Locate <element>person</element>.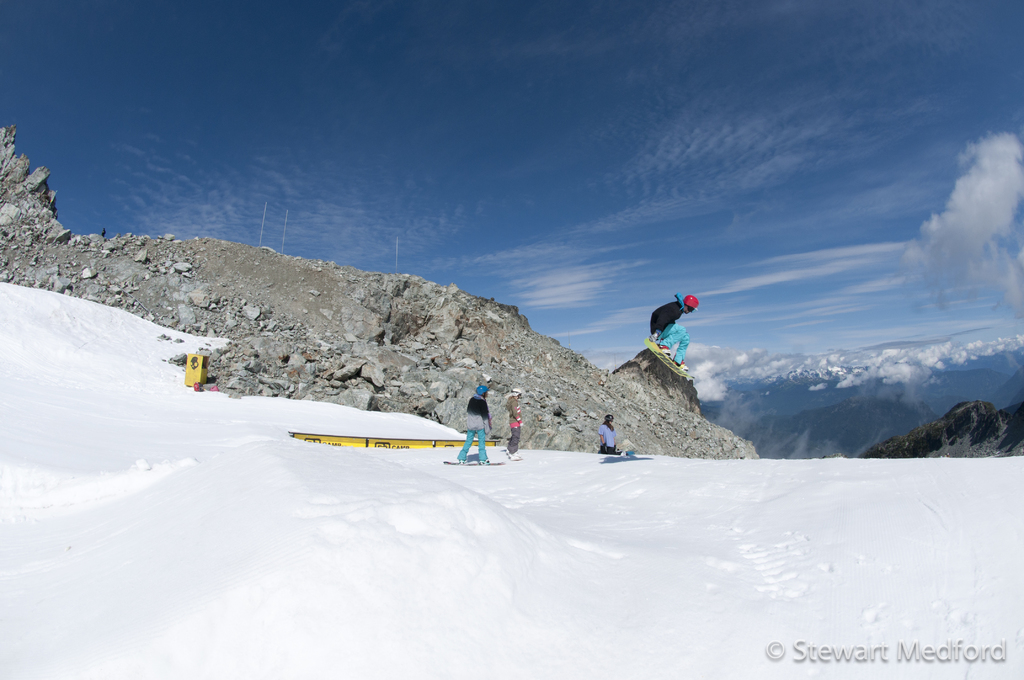
Bounding box: x1=597 y1=416 x2=617 y2=454.
